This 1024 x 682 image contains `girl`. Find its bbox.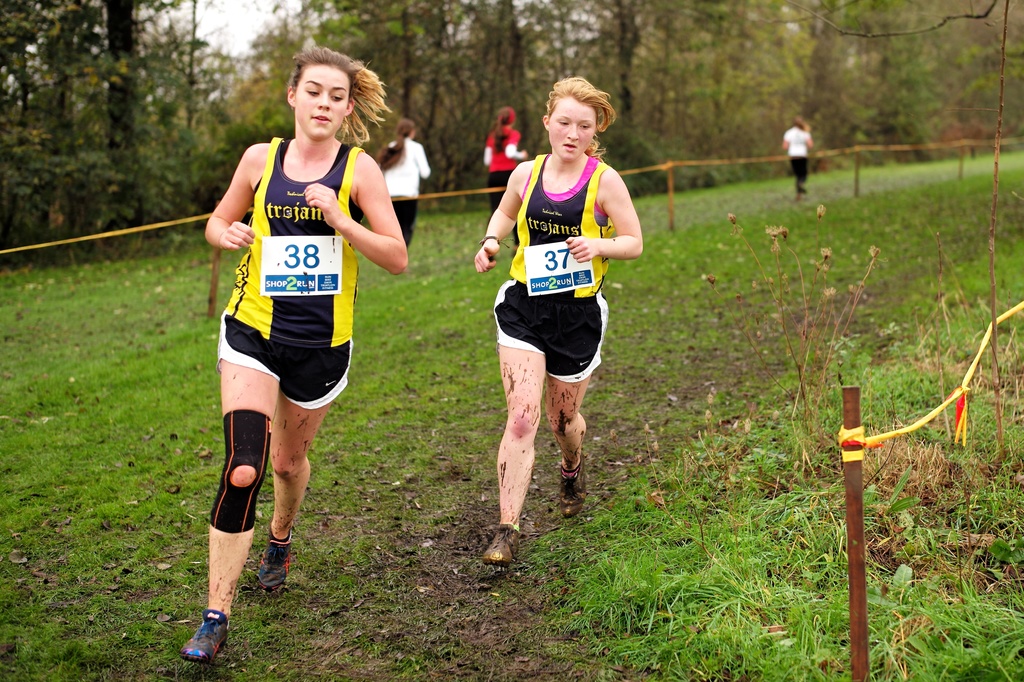
781, 115, 813, 199.
